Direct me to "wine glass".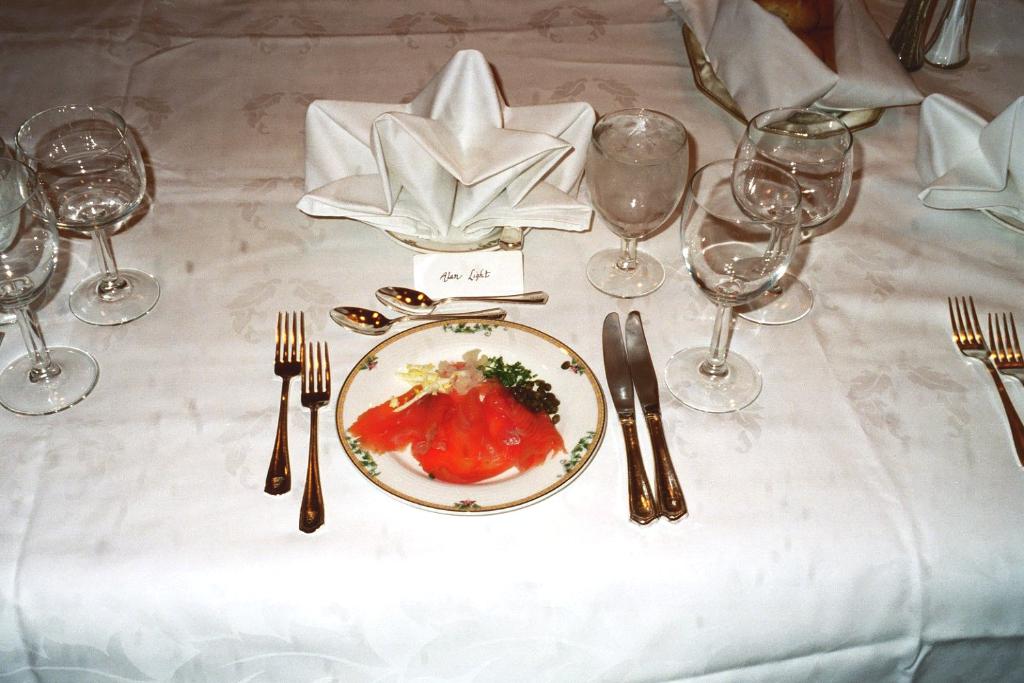
Direction: (678,155,797,411).
